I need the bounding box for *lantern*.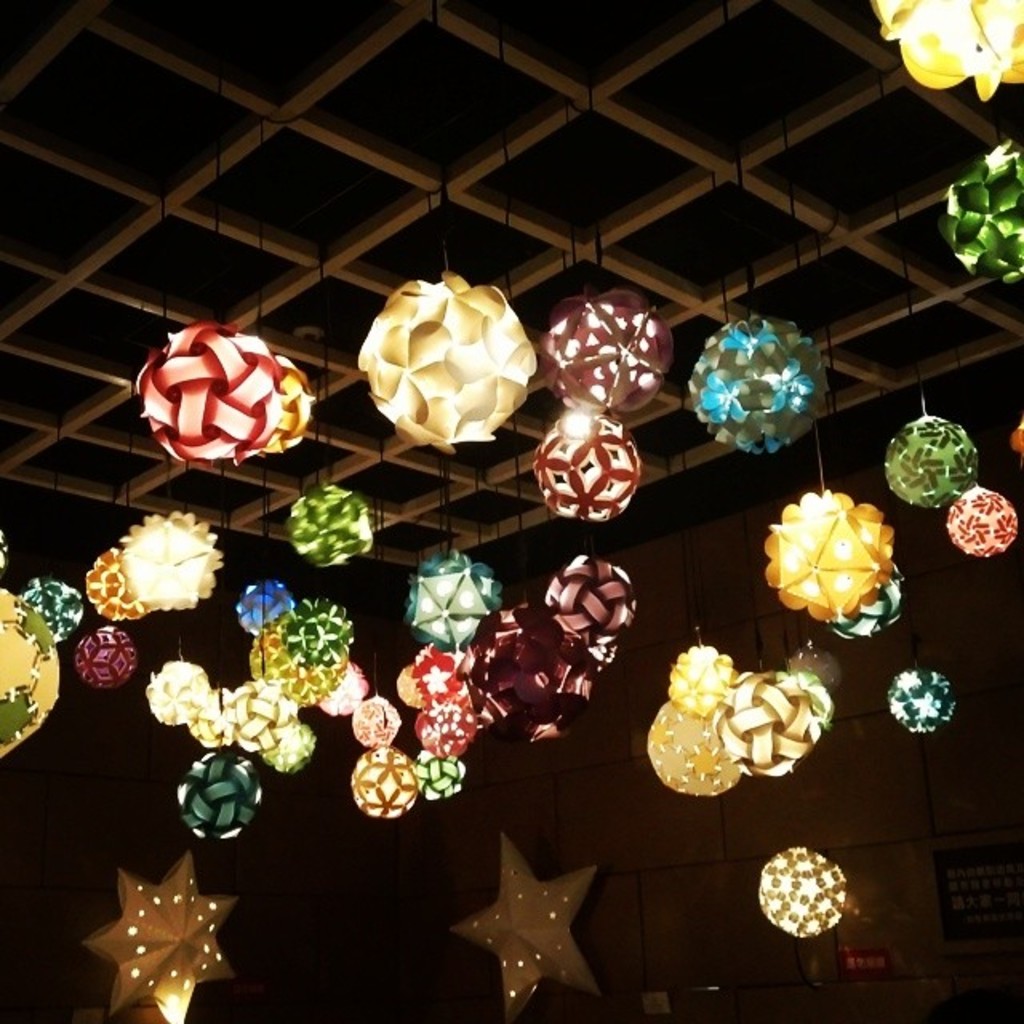
Here it is: crop(714, 667, 816, 776).
